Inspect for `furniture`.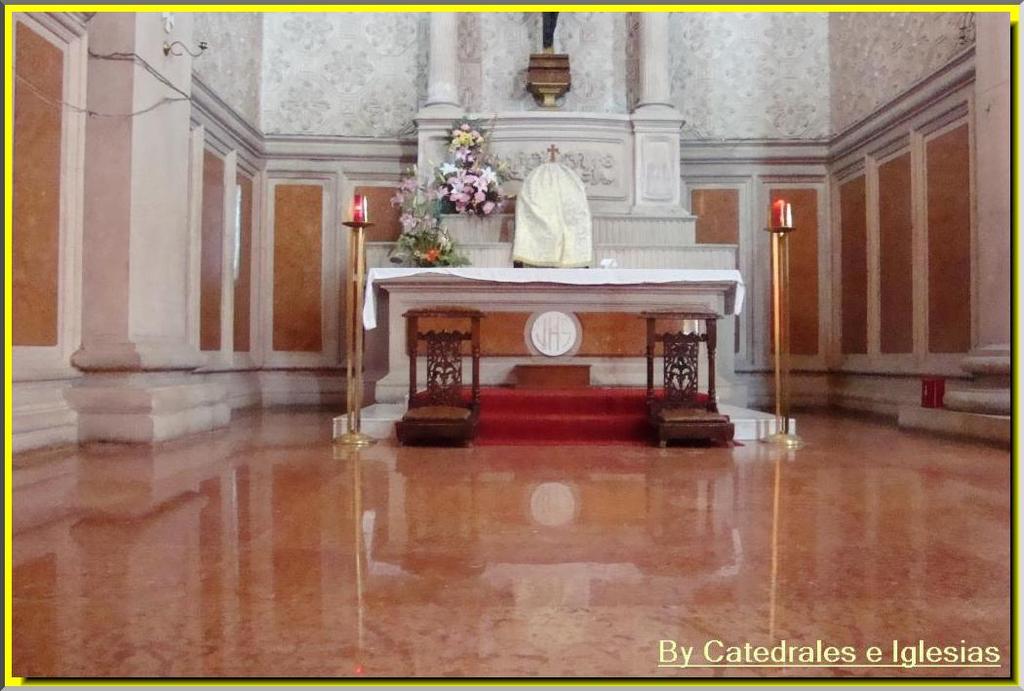
Inspection: l=392, t=303, r=487, b=449.
